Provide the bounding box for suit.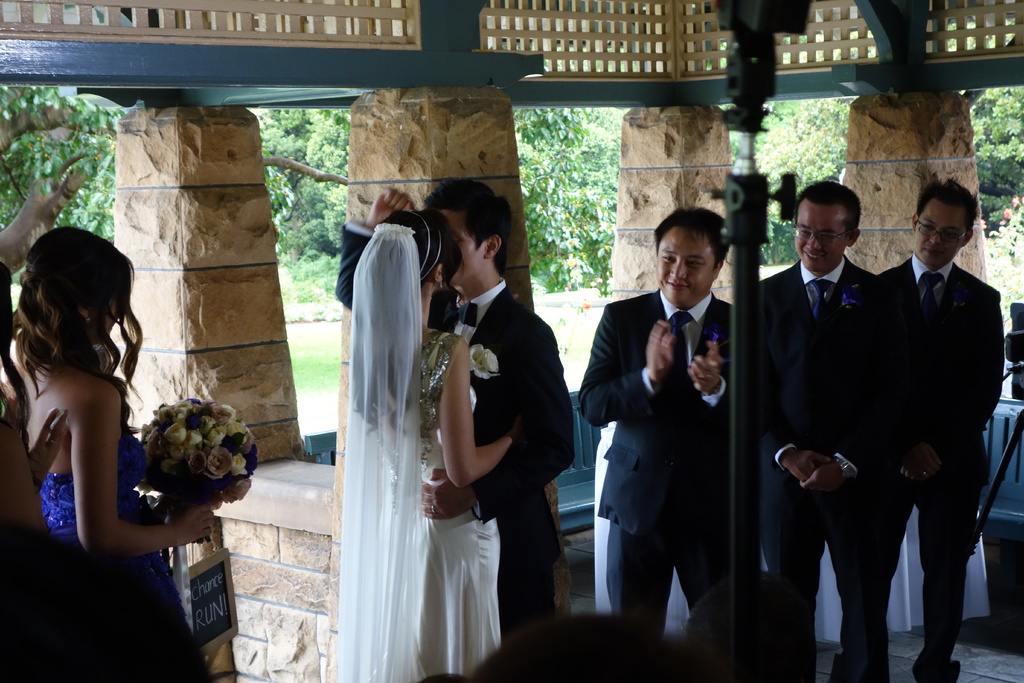
[577,284,739,634].
